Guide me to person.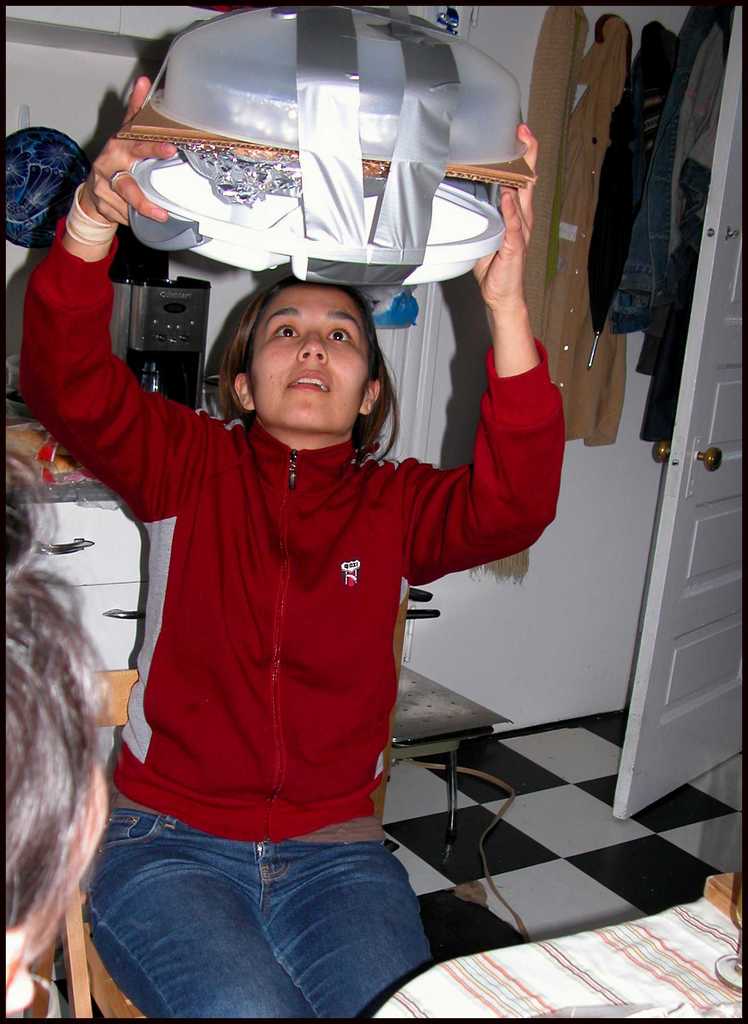
Guidance: Rect(62, 102, 553, 1014).
